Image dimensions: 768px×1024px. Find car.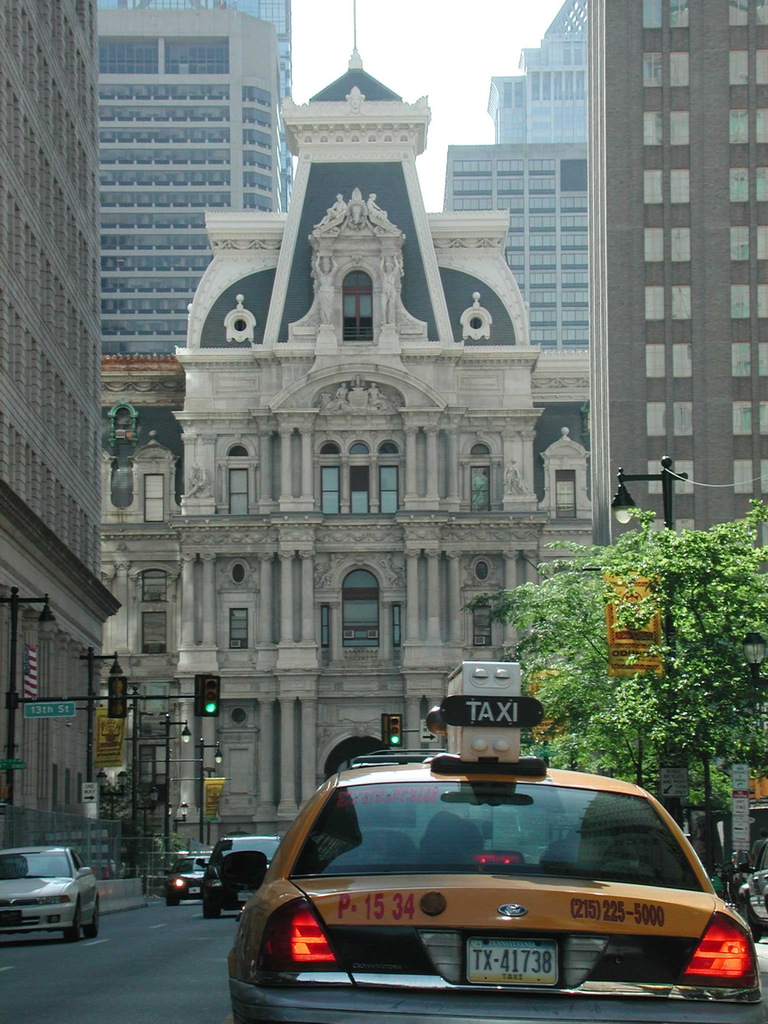
216:718:751:1013.
